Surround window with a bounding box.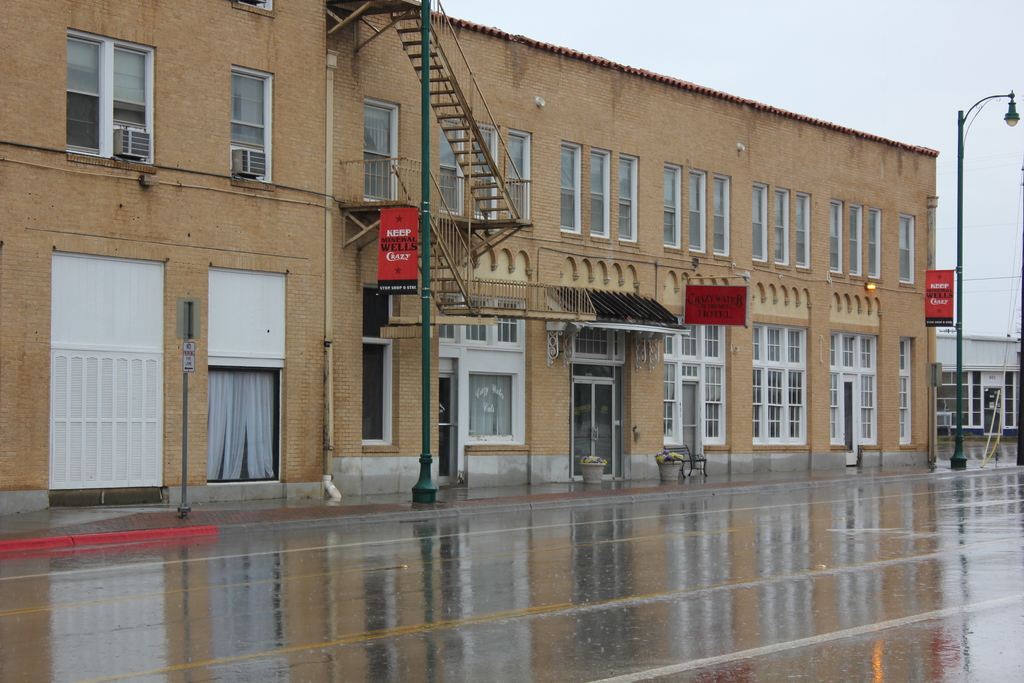
bbox=[68, 29, 155, 168].
